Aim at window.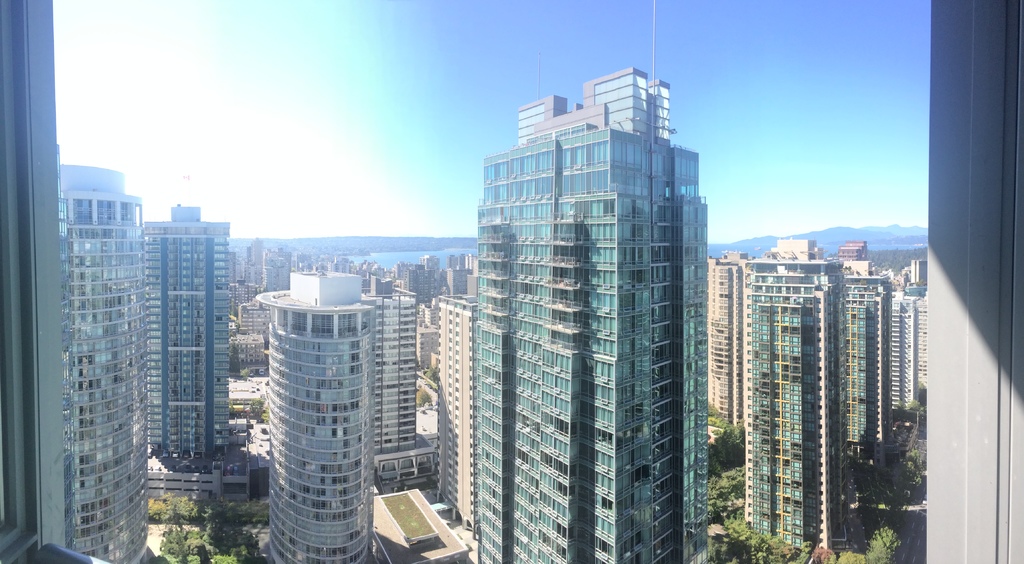
Aimed at detection(456, 338, 459, 346).
